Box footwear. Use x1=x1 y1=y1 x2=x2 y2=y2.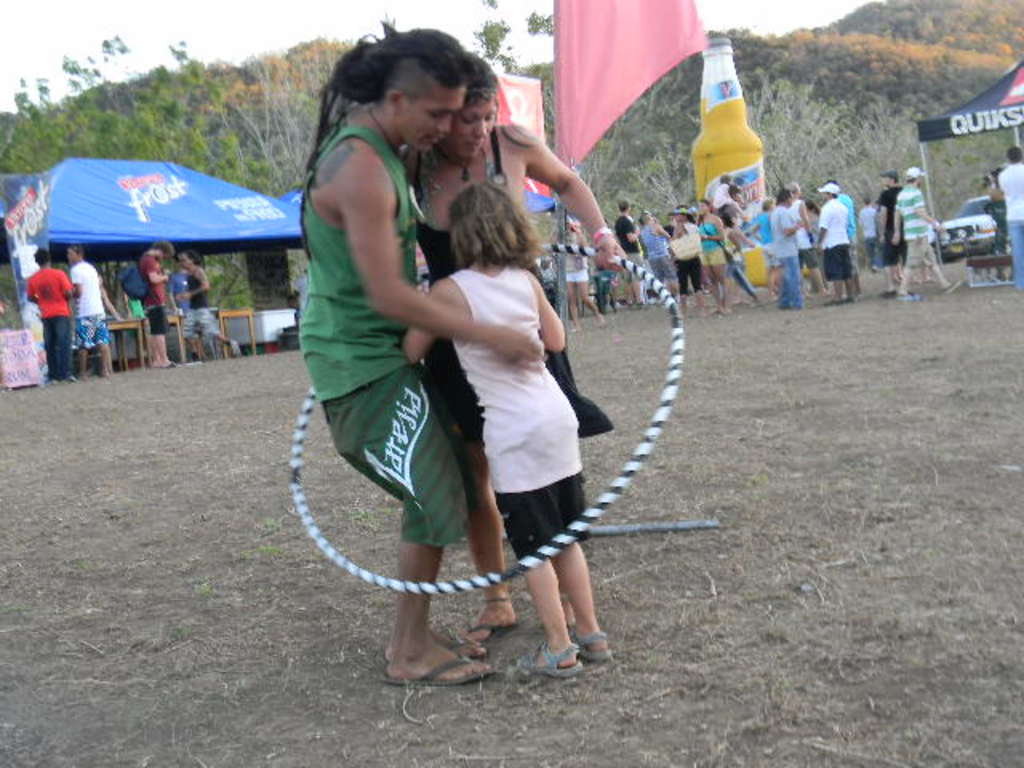
x1=821 y1=296 x2=853 y2=307.
